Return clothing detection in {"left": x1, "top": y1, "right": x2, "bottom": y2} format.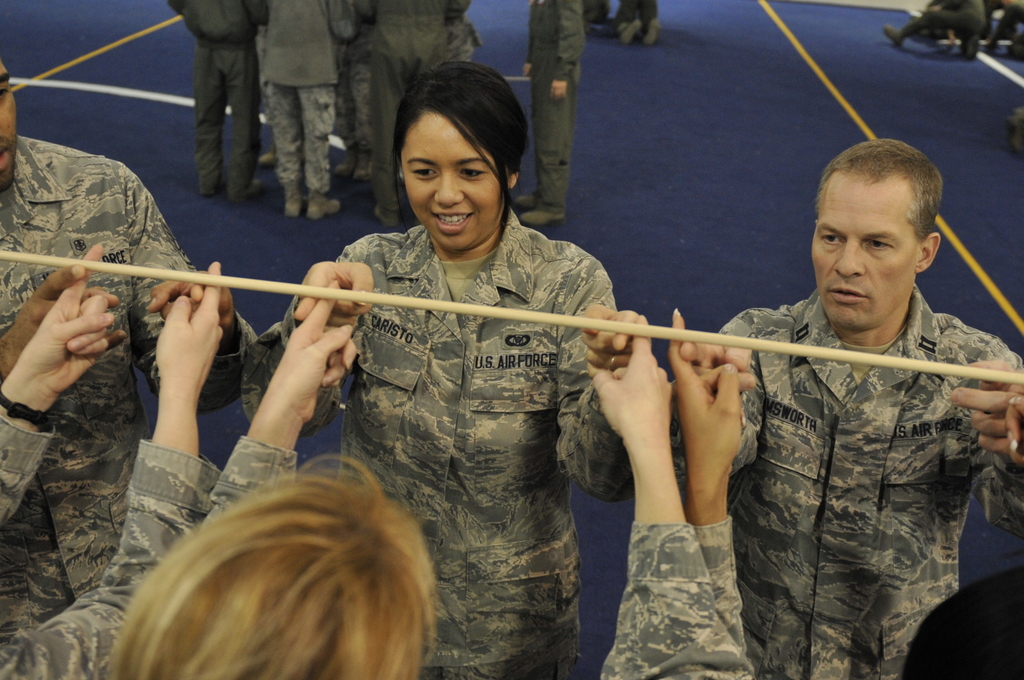
{"left": 712, "top": 229, "right": 1022, "bottom": 674}.
